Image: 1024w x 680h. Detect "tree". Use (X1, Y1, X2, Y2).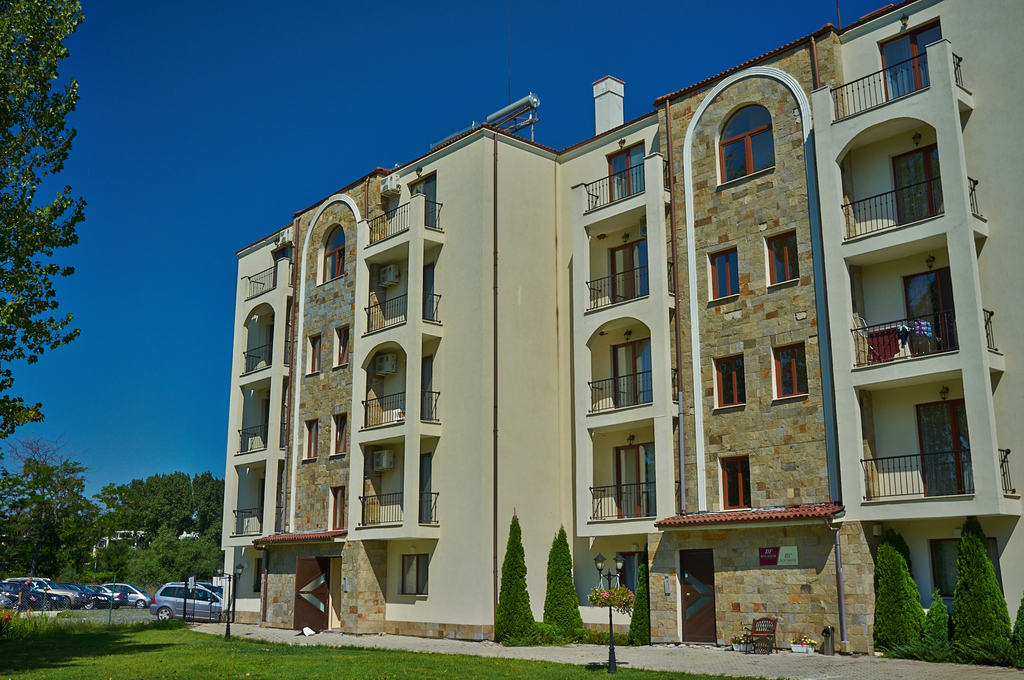
(869, 529, 925, 651).
